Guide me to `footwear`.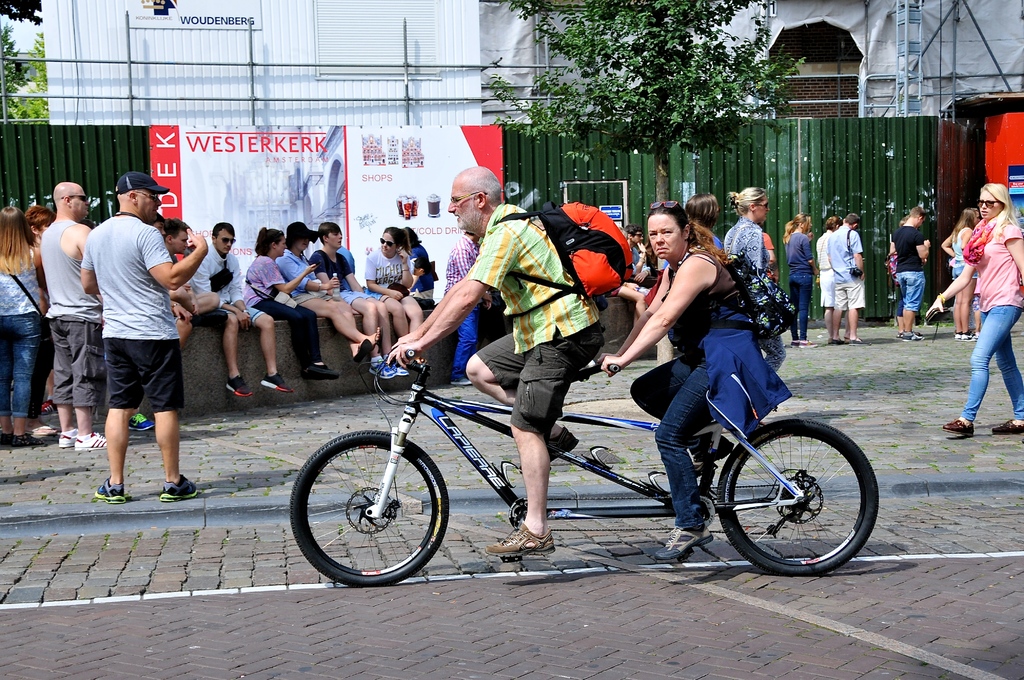
Guidance: box=[789, 339, 799, 346].
